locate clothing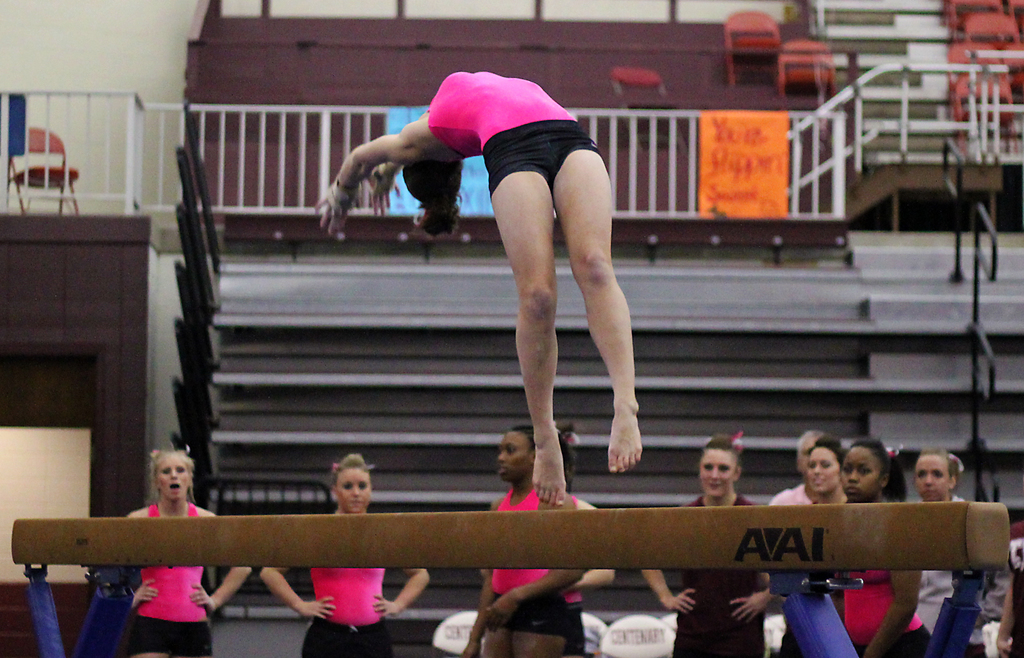
(675, 573, 764, 657)
